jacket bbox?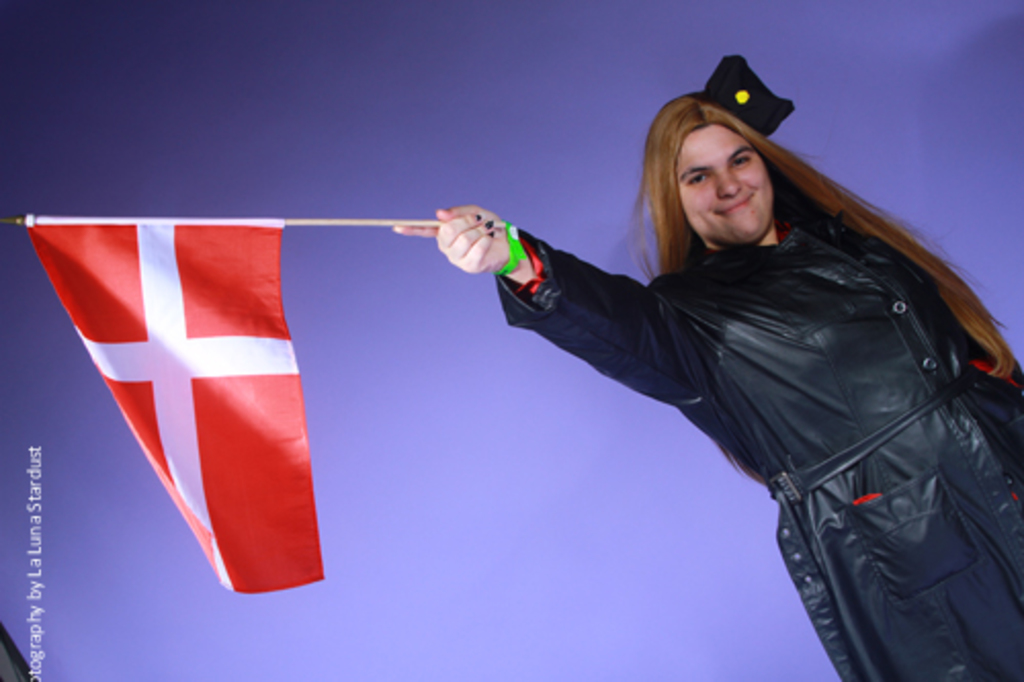
Rect(432, 119, 1006, 681)
